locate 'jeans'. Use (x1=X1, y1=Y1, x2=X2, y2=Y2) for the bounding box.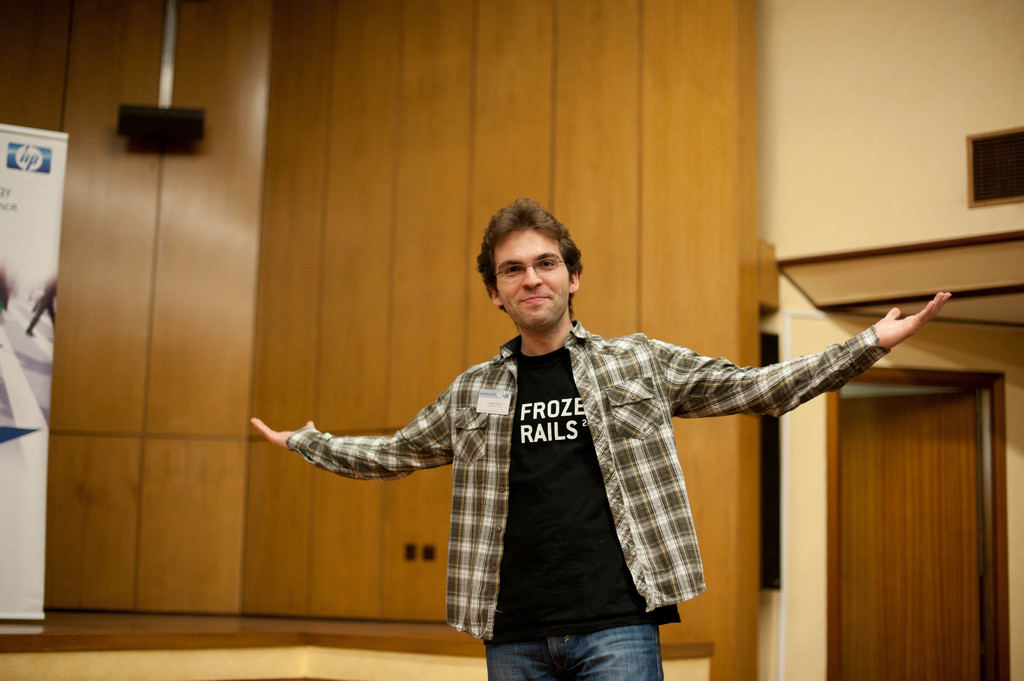
(x1=483, y1=626, x2=662, y2=680).
